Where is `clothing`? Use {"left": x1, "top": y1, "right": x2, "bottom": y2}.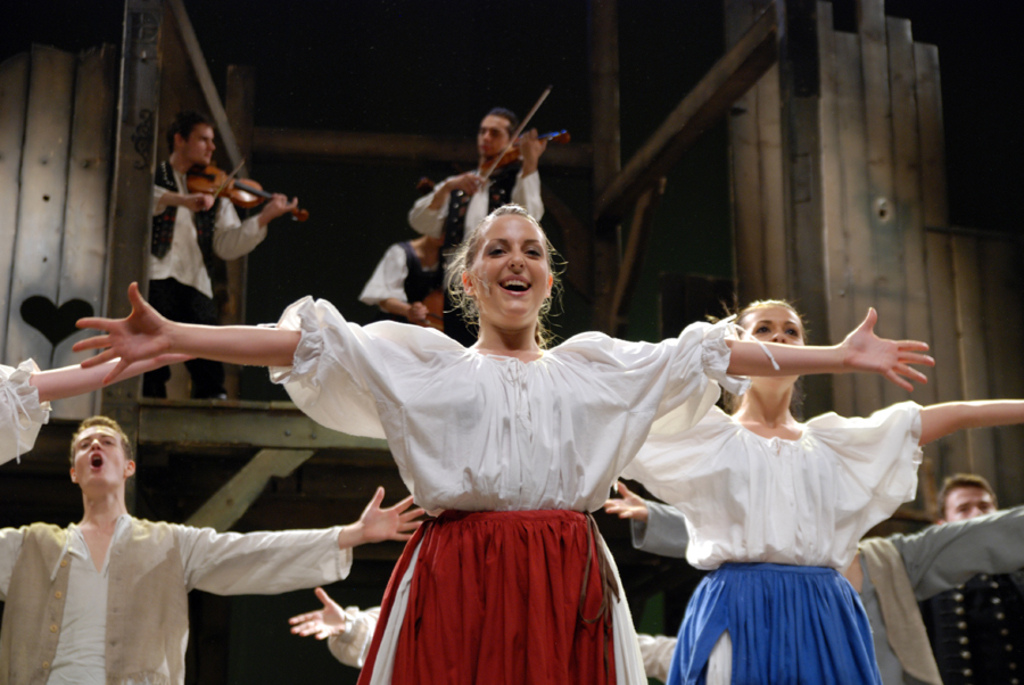
{"left": 918, "top": 568, "right": 1023, "bottom": 684}.
